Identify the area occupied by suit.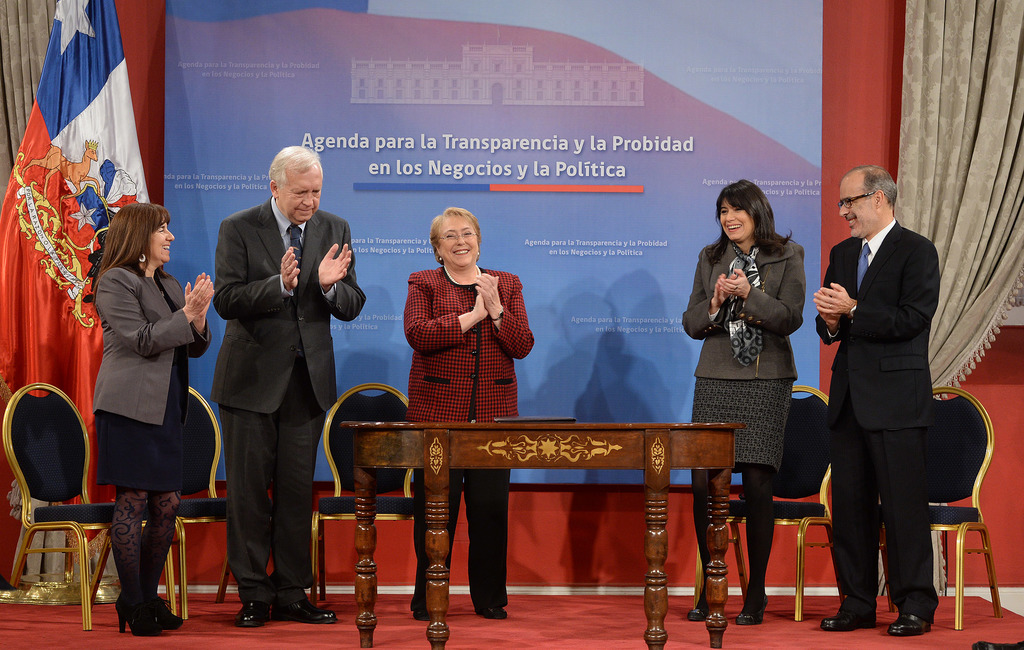
Area: region(212, 199, 367, 601).
